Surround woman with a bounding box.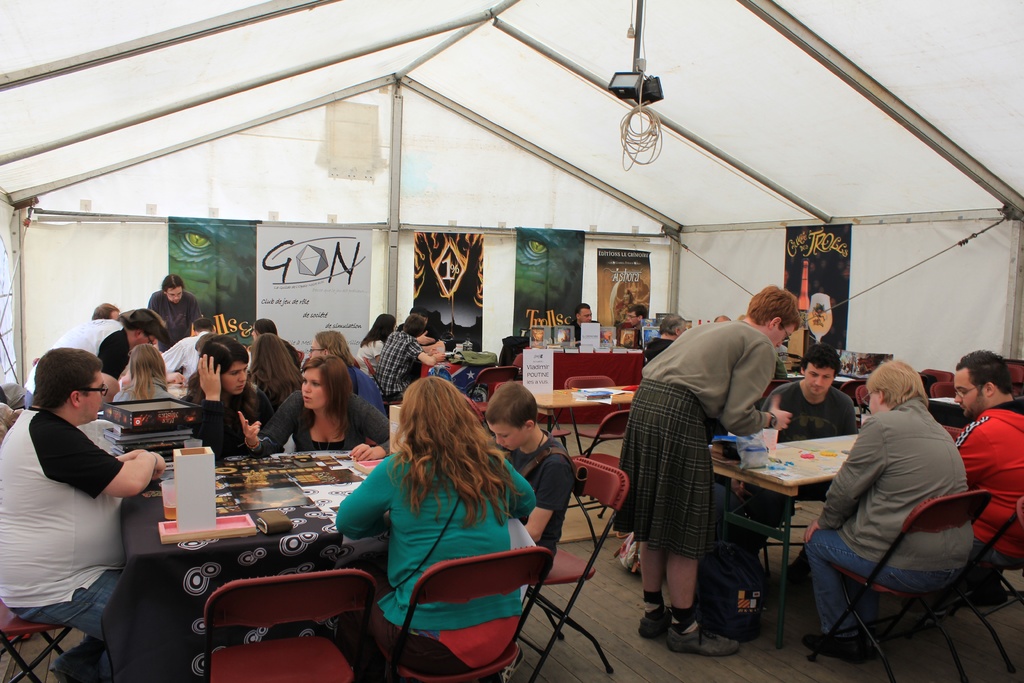
(x1=309, y1=328, x2=383, y2=415).
